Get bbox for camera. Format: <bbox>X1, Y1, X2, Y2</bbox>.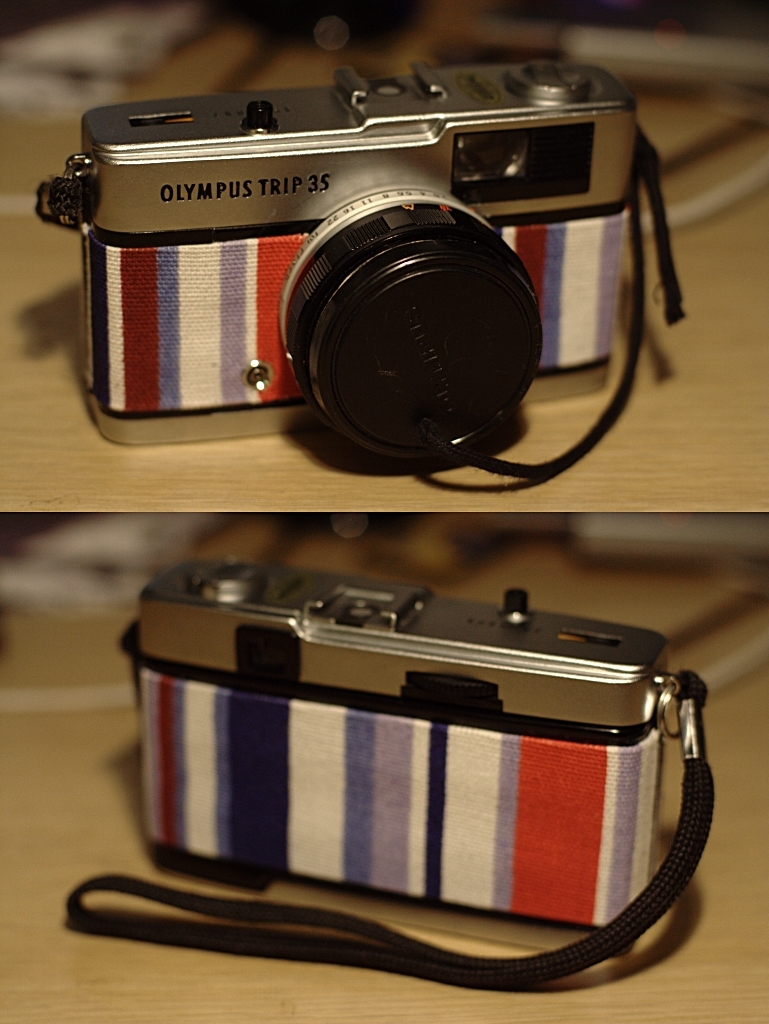
<bbox>142, 583, 674, 934</bbox>.
